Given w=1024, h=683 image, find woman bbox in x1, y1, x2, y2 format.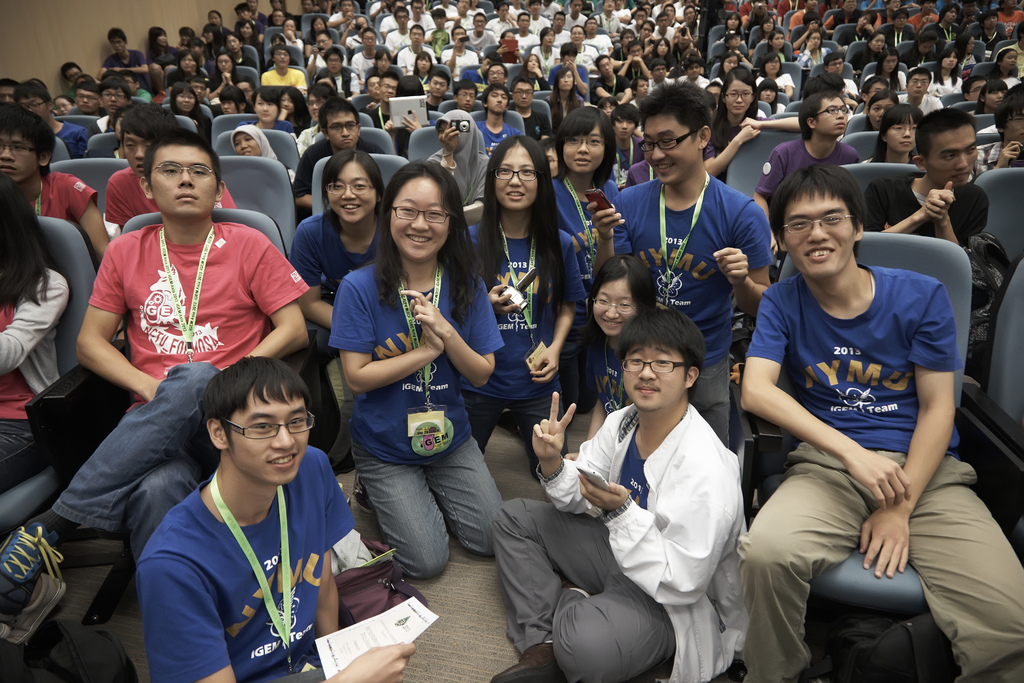
531, 26, 559, 69.
